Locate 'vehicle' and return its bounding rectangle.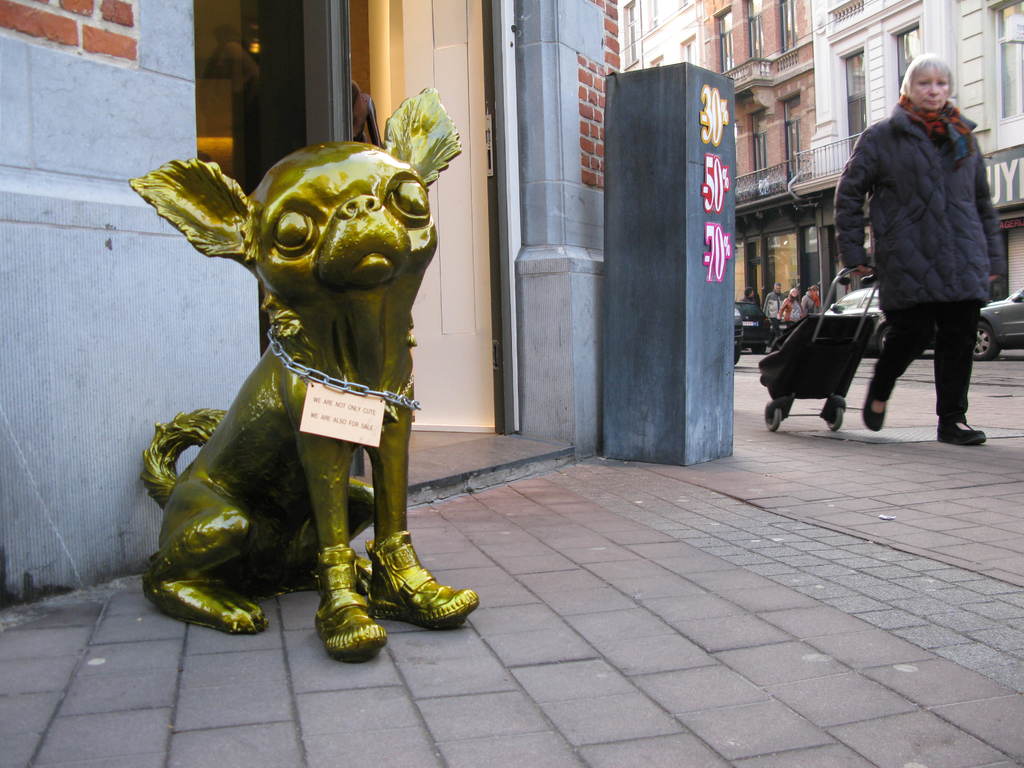
select_region(825, 285, 895, 357).
